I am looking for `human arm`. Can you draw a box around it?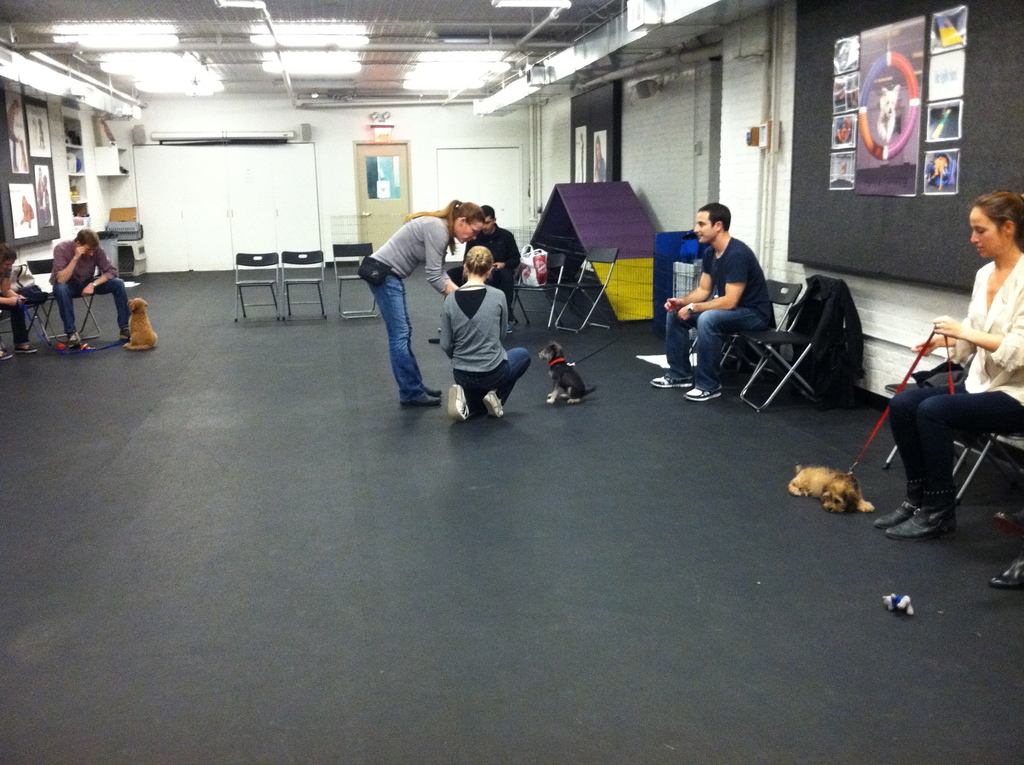
Sure, the bounding box is rect(934, 290, 1023, 363).
